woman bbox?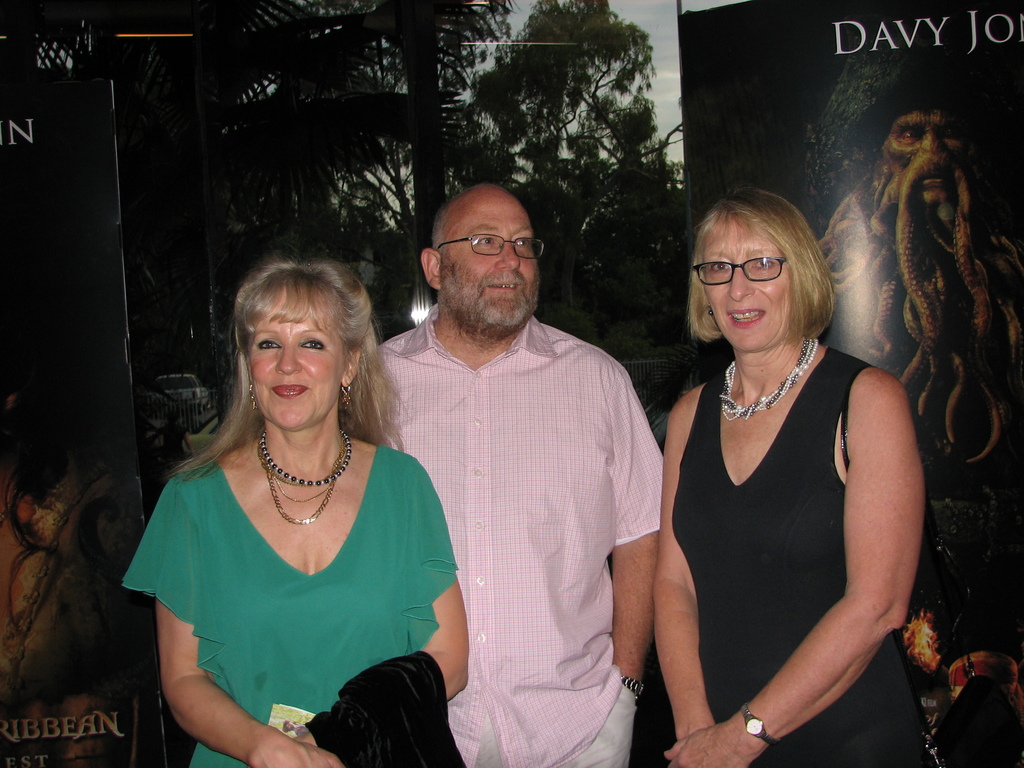
<bbox>646, 197, 939, 767</bbox>
